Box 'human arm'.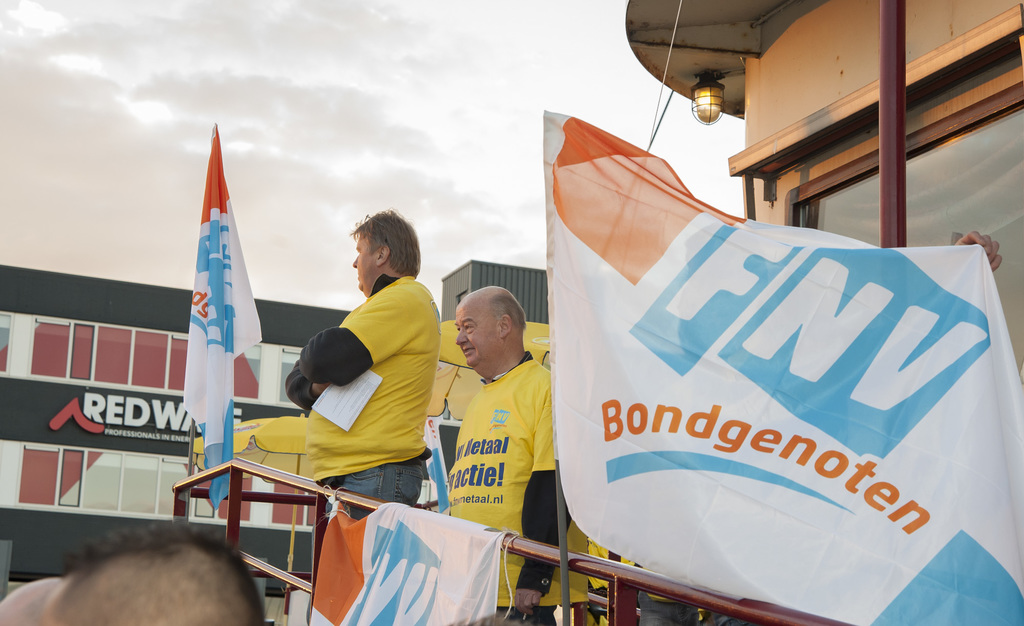
Rect(515, 365, 570, 617).
